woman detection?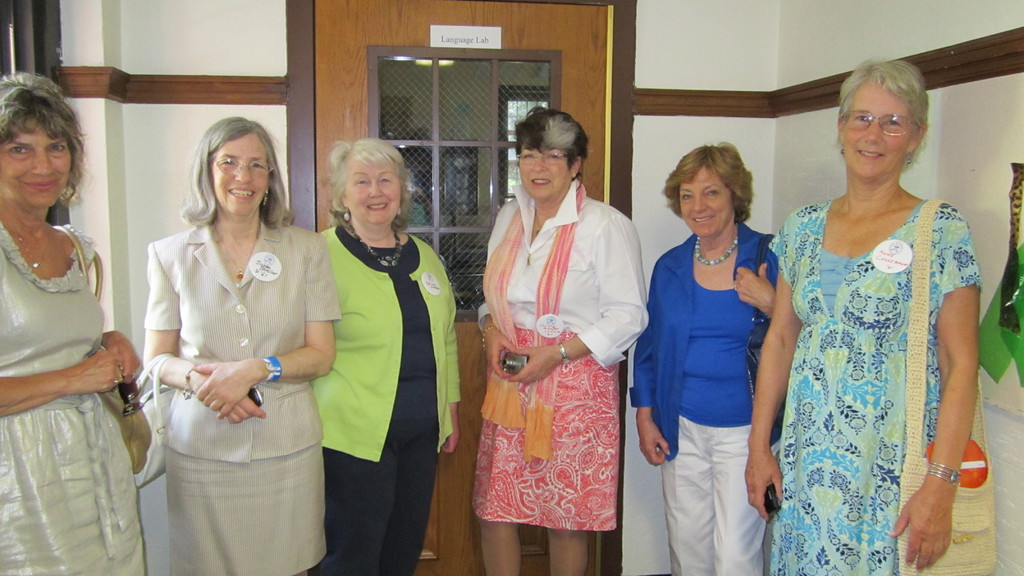
BBox(0, 72, 147, 575)
